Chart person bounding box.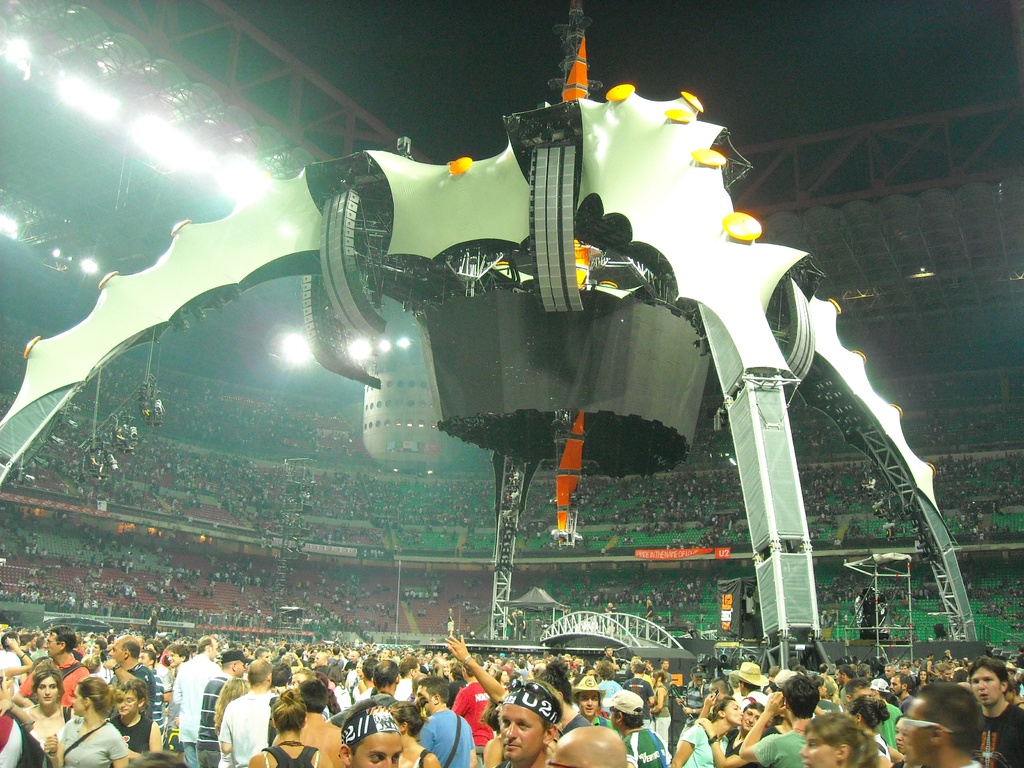
Charted: 196:644:250:767.
